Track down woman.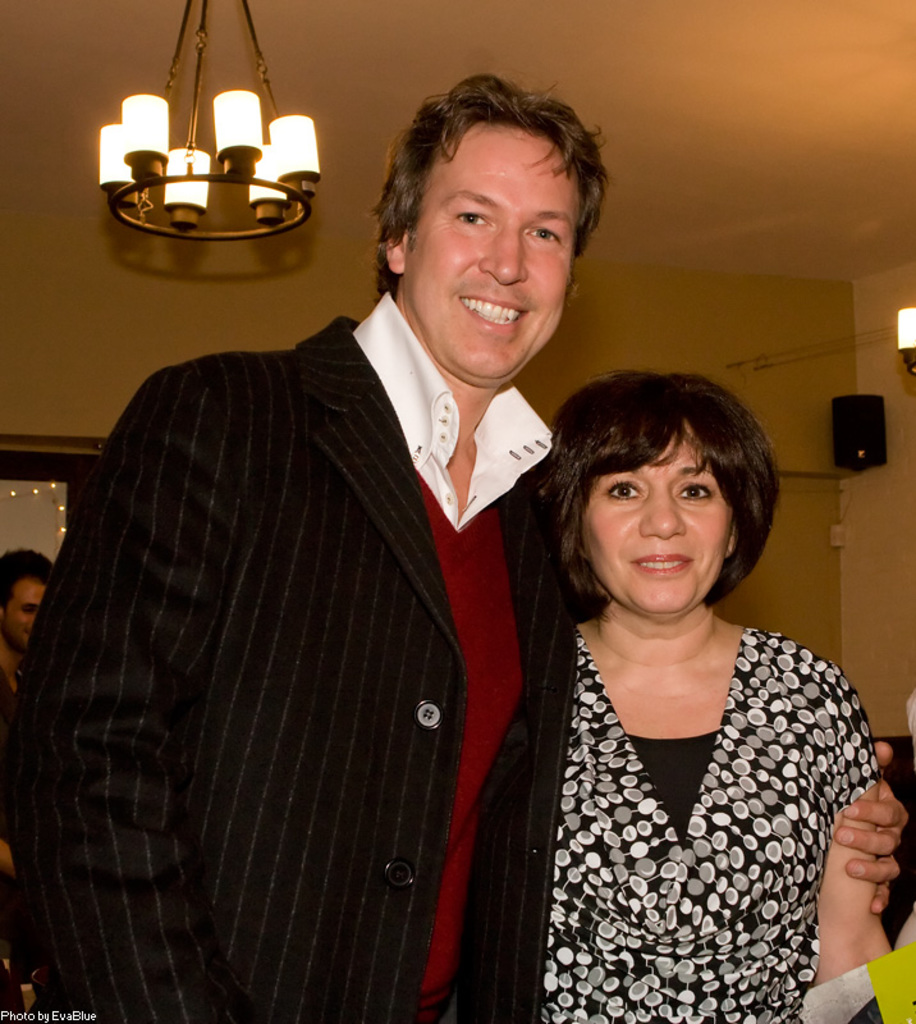
Tracked to region(476, 329, 901, 1014).
